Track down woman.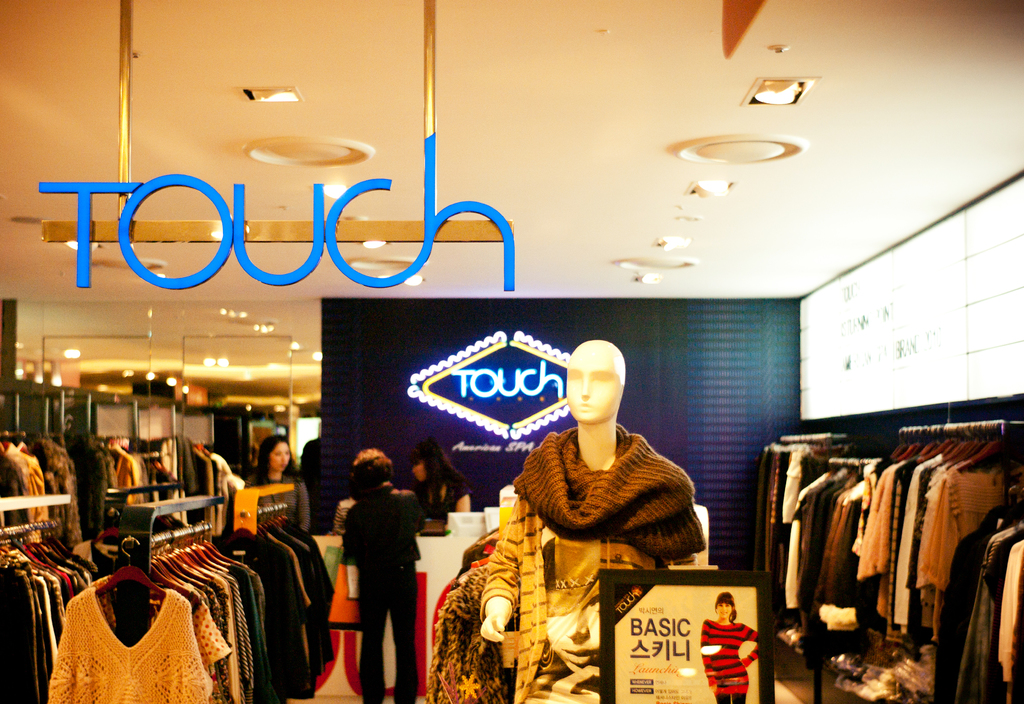
Tracked to x1=247, y1=426, x2=314, y2=534.
